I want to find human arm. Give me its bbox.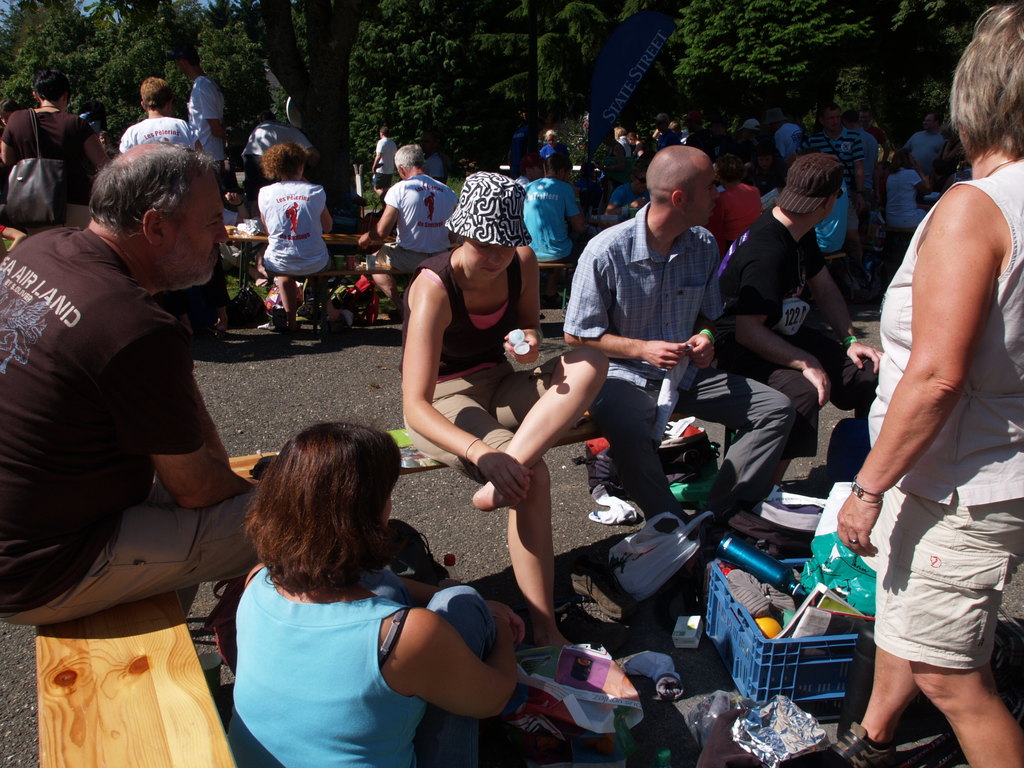
833 180 996 558.
